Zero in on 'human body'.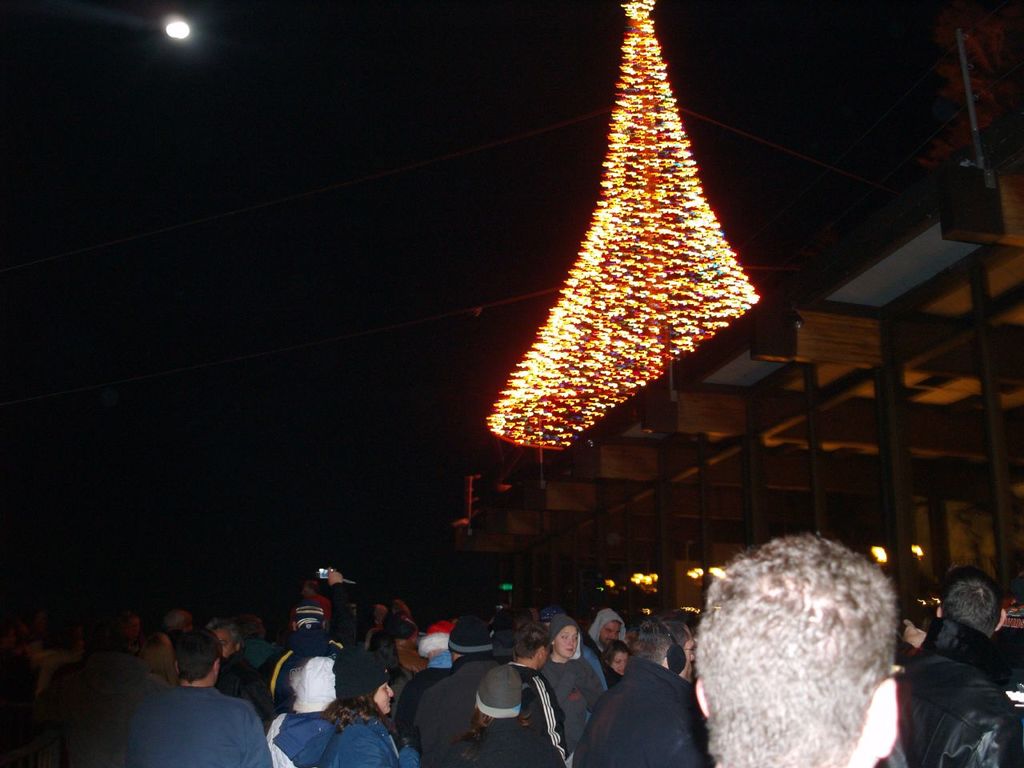
Zeroed in: bbox=(598, 642, 623, 681).
